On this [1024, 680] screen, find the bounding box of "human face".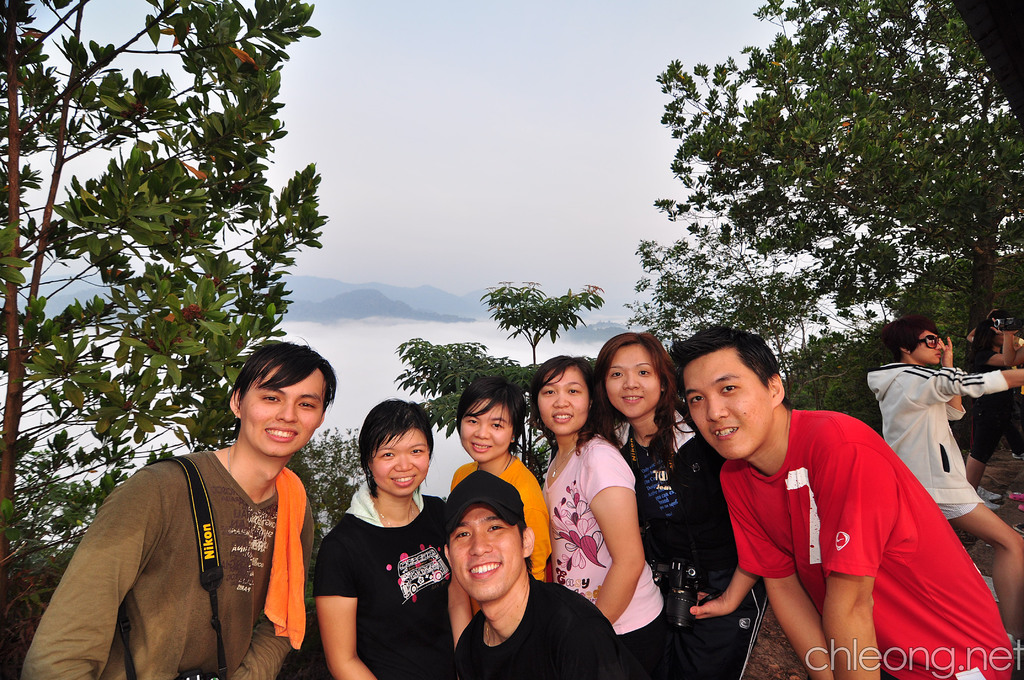
Bounding box: 459, 397, 513, 464.
